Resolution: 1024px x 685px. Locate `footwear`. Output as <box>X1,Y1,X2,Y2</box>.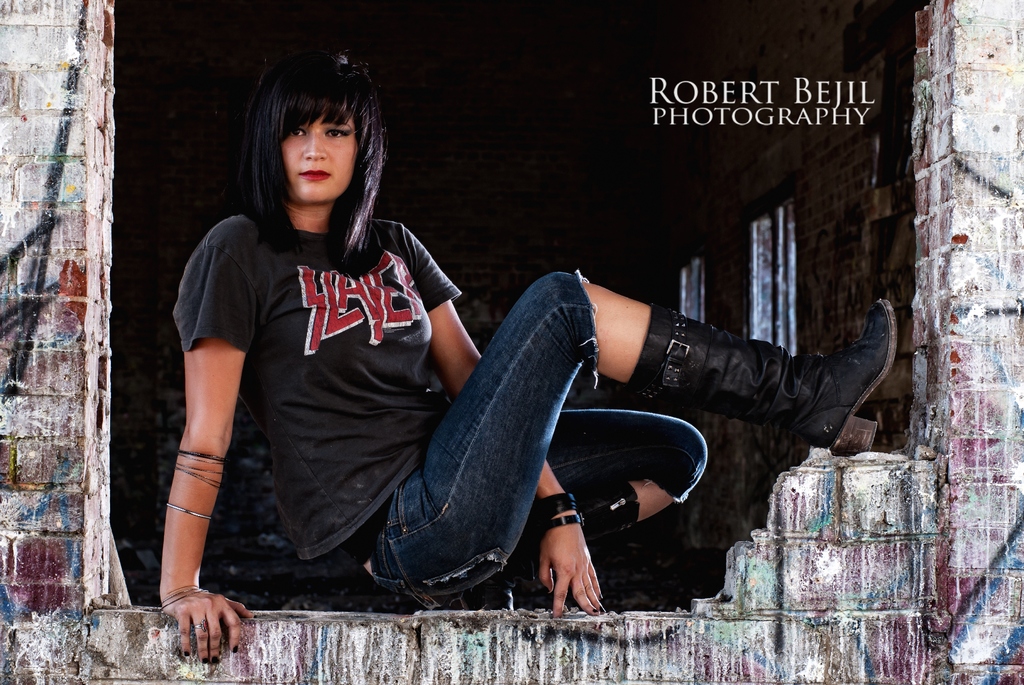
<box>634,295,900,457</box>.
